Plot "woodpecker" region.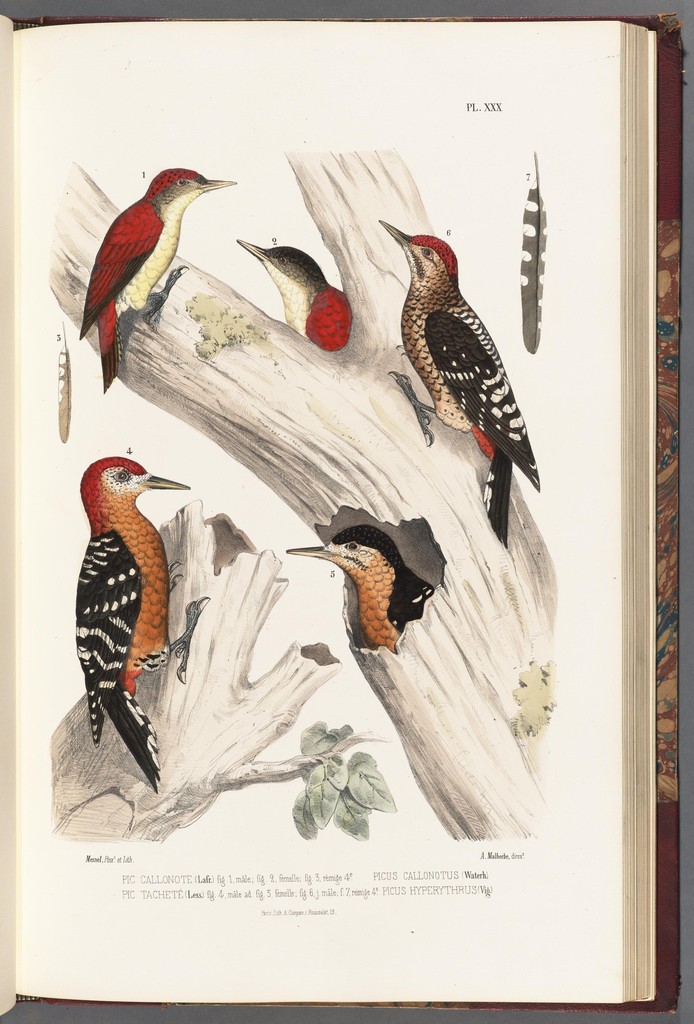
Plotted at 380, 217, 544, 553.
